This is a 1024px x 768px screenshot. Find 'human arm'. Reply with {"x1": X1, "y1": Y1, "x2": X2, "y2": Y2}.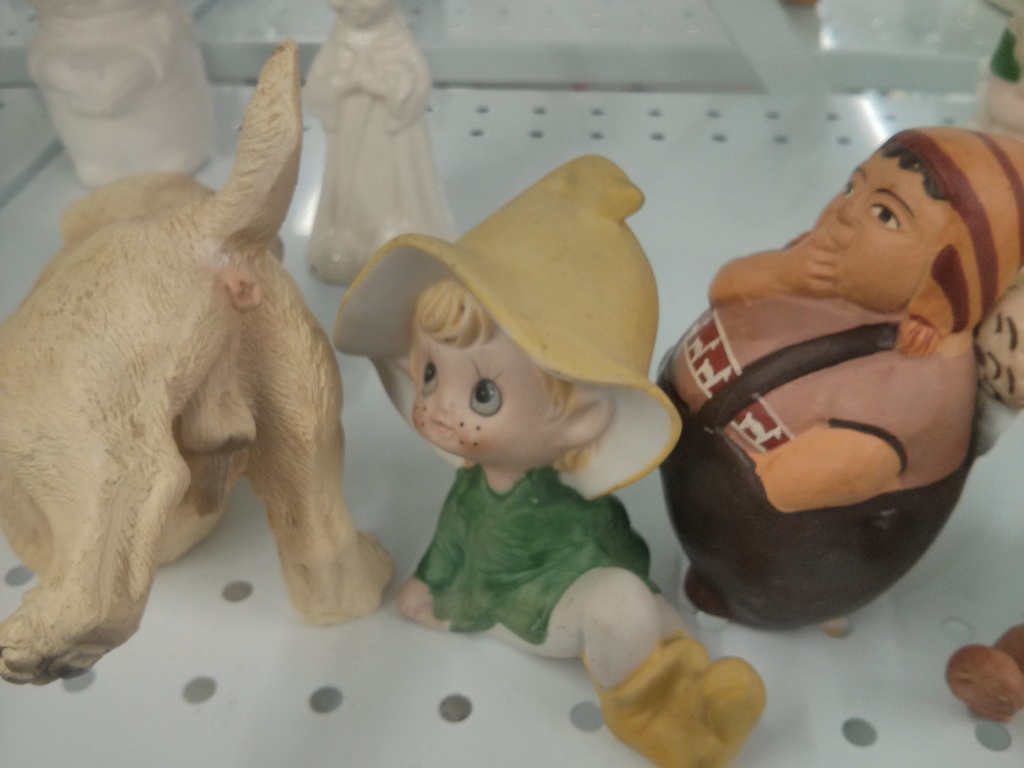
{"x1": 709, "y1": 229, "x2": 837, "y2": 304}.
